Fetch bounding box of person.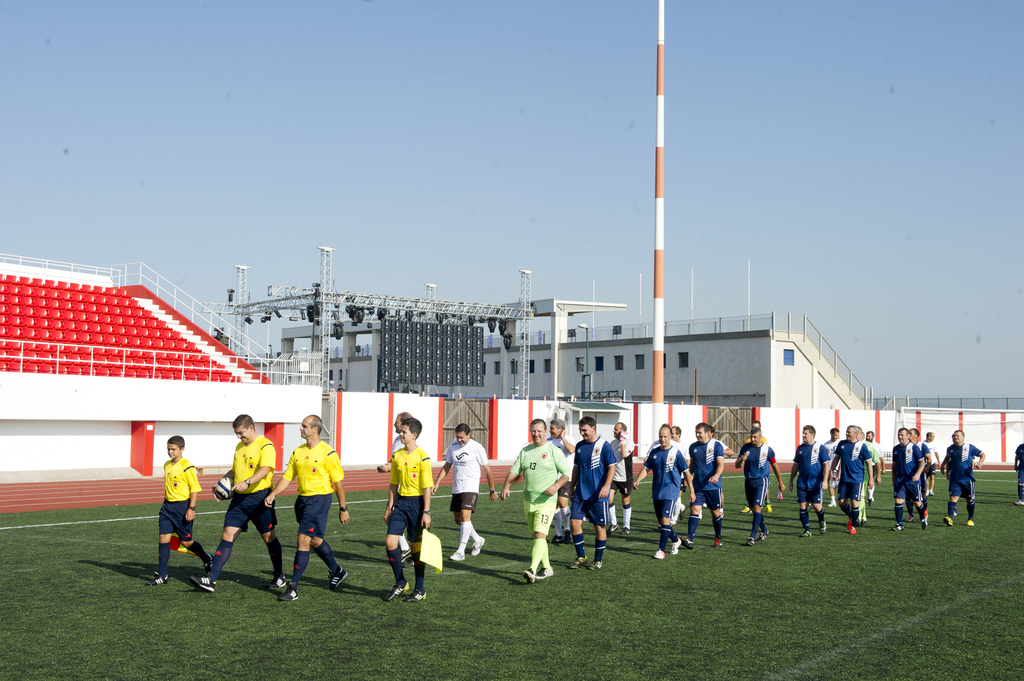
Bbox: 739/415/776/518.
